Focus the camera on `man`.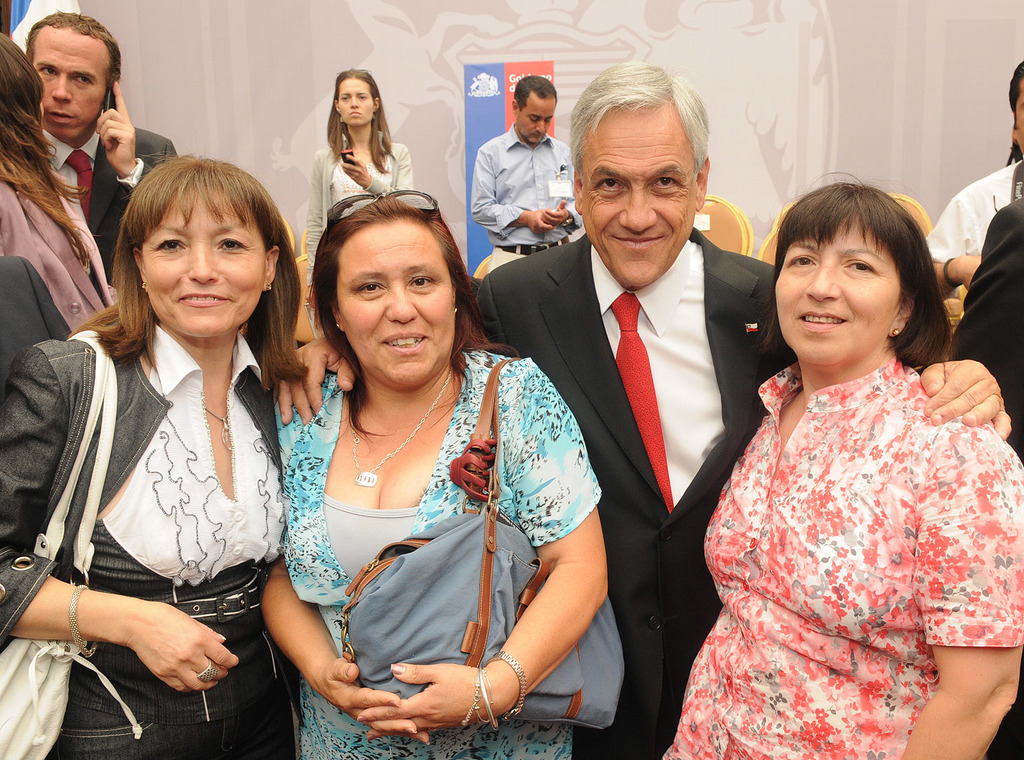
Focus region: [left=20, top=15, right=176, bottom=298].
